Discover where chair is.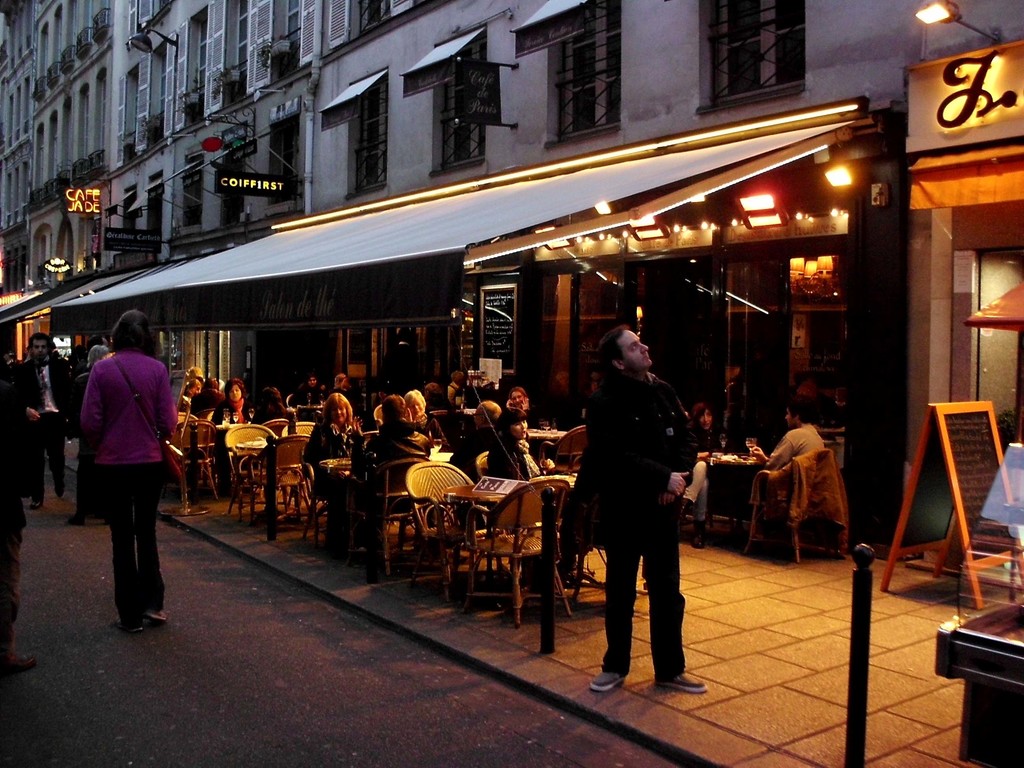
Discovered at x1=304 y1=455 x2=338 y2=542.
